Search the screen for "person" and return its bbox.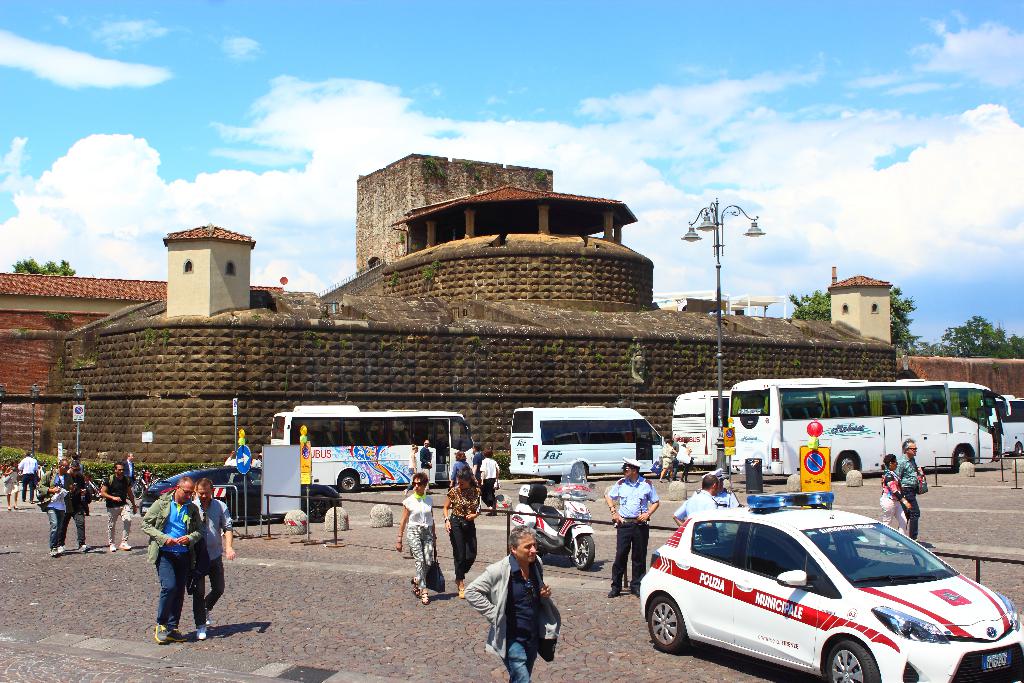
Found: x1=72 y1=454 x2=86 y2=481.
